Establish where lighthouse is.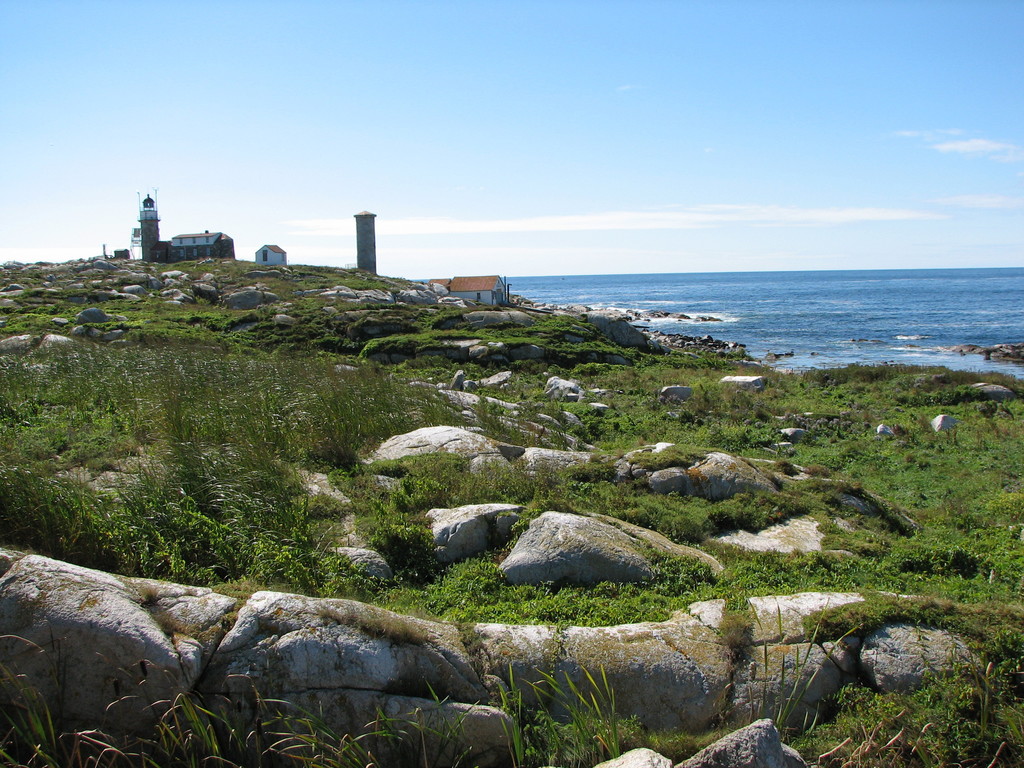
Established at Rect(136, 185, 159, 261).
